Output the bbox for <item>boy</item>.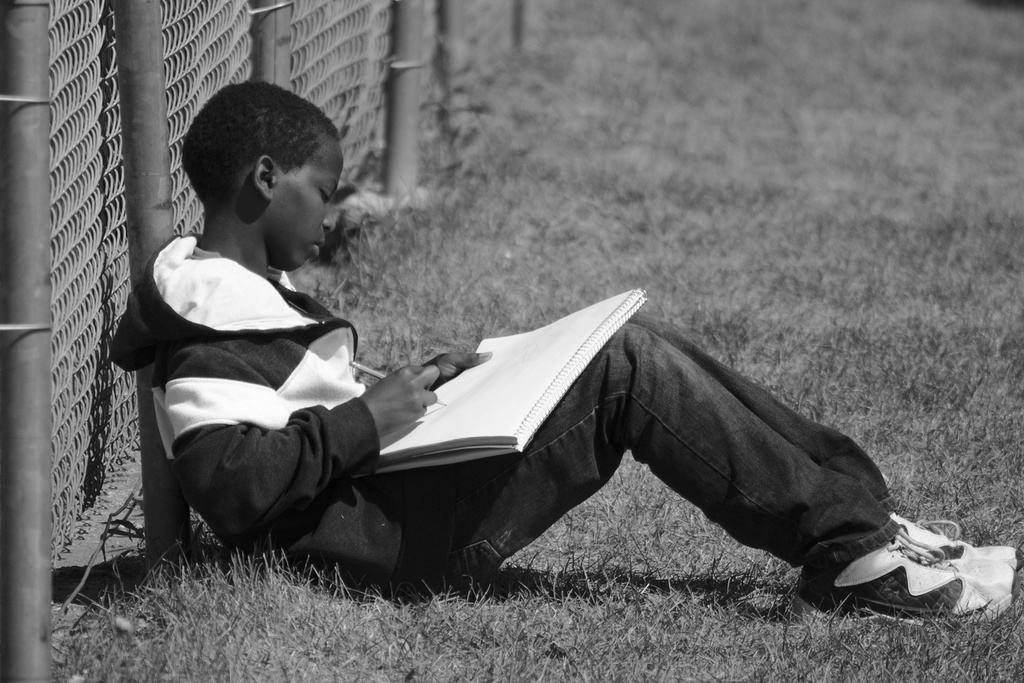
bbox(127, 103, 885, 630).
